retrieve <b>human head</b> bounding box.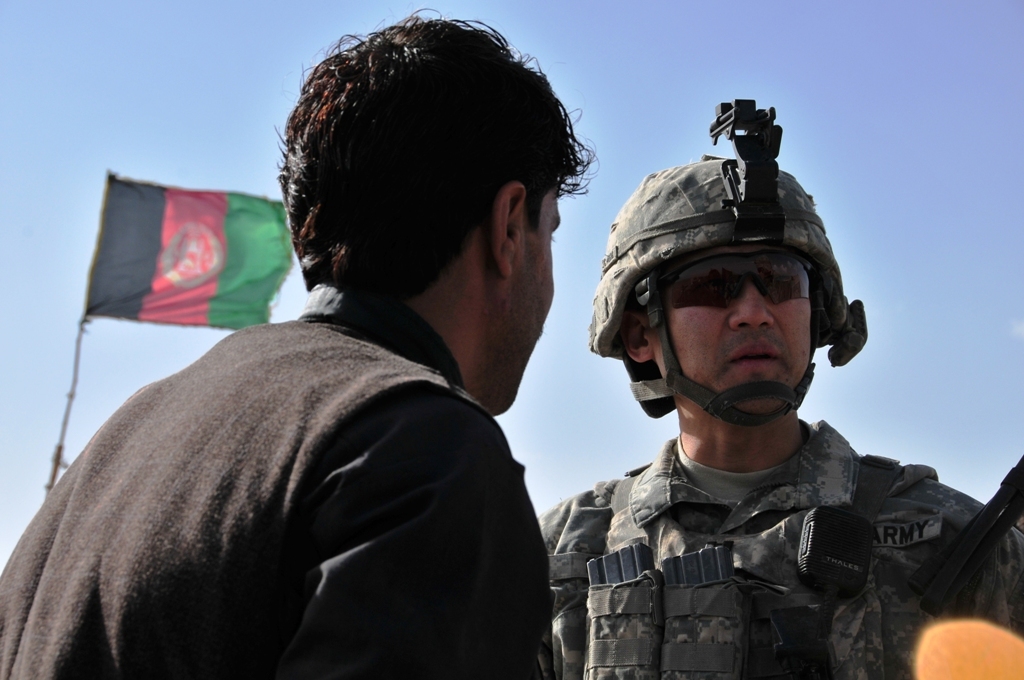
Bounding box: bbox(265, 9, 593, 361).
